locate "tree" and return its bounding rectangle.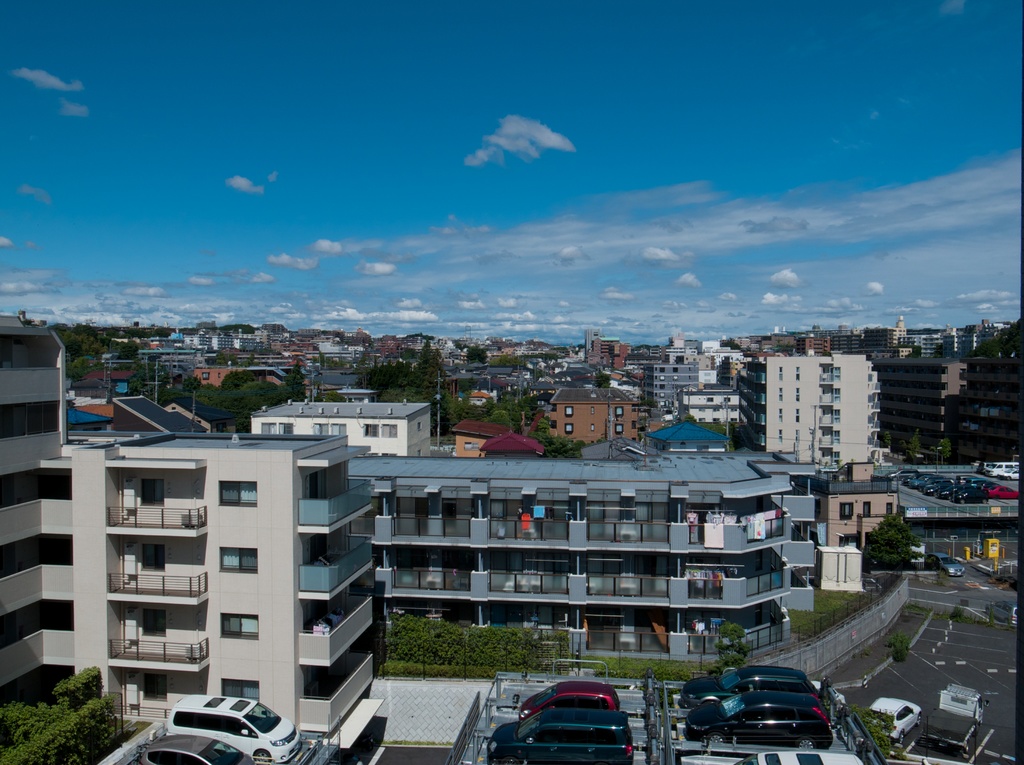
{"left": 909, "top": 424, "right": 927, "bottom": 461}.
